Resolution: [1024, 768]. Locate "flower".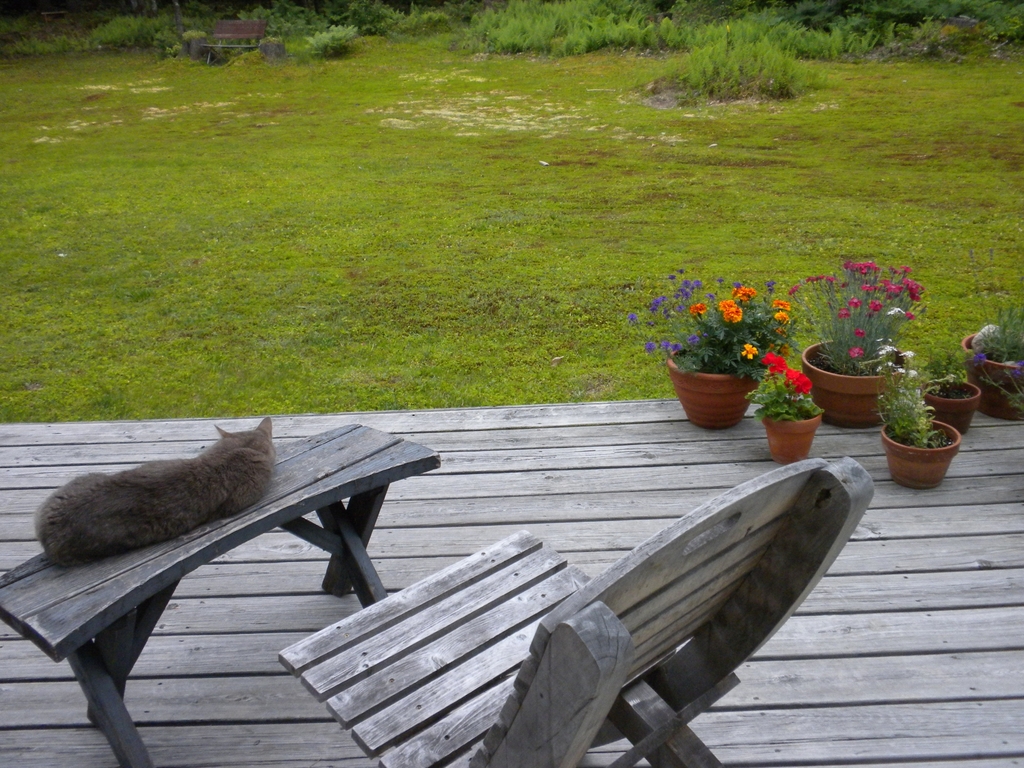
select_region(719, 299, 740, 325).
